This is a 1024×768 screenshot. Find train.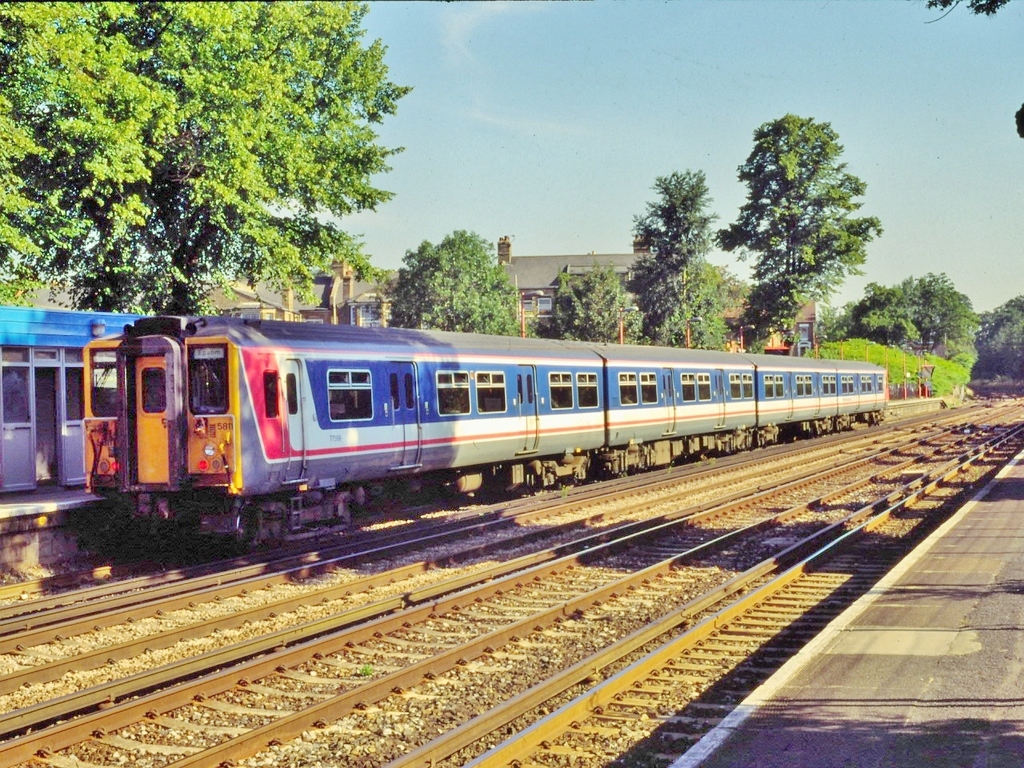
Bounding box: {"left": 83, "top": 314, "right": 887, "bottom": 552}.
